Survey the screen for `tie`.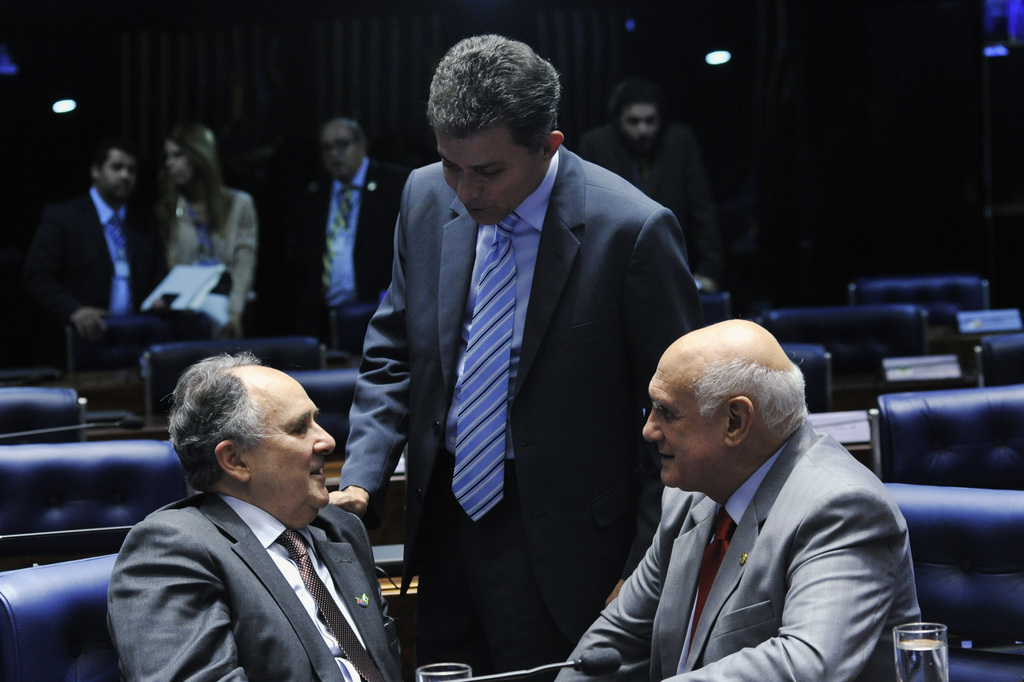
Survey found: left=451, top=209, right=514, bottom=530.
